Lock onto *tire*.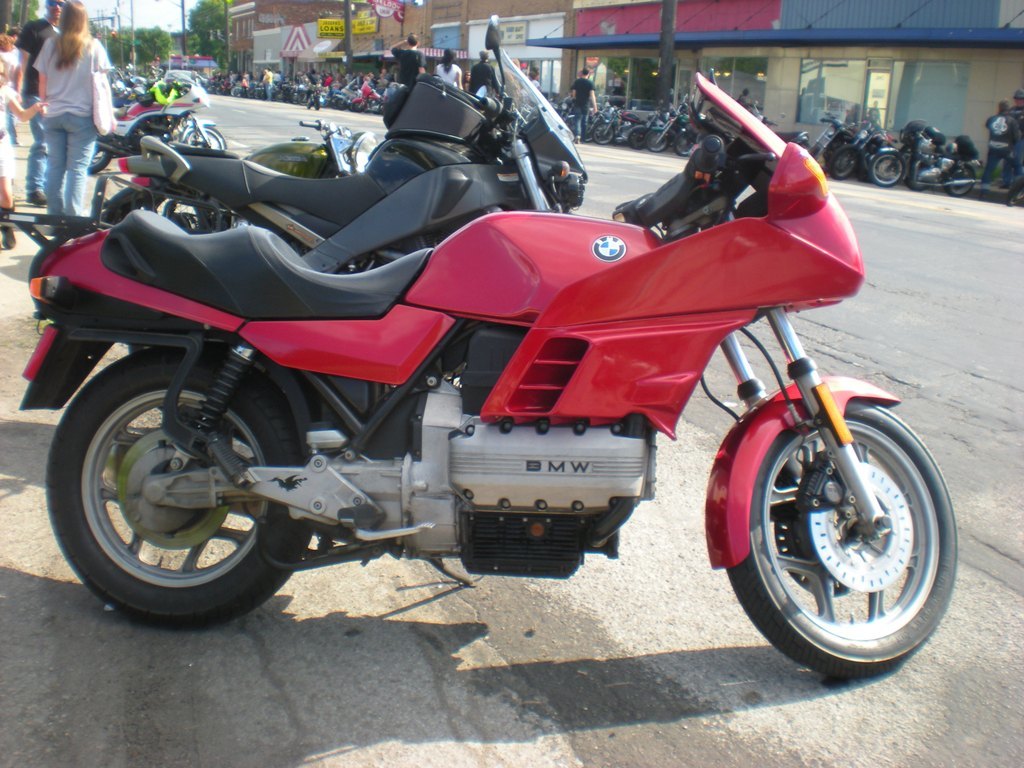
Locked: {"x1": 42, "y1": 351, "x2": 314, "y2": 631}.
